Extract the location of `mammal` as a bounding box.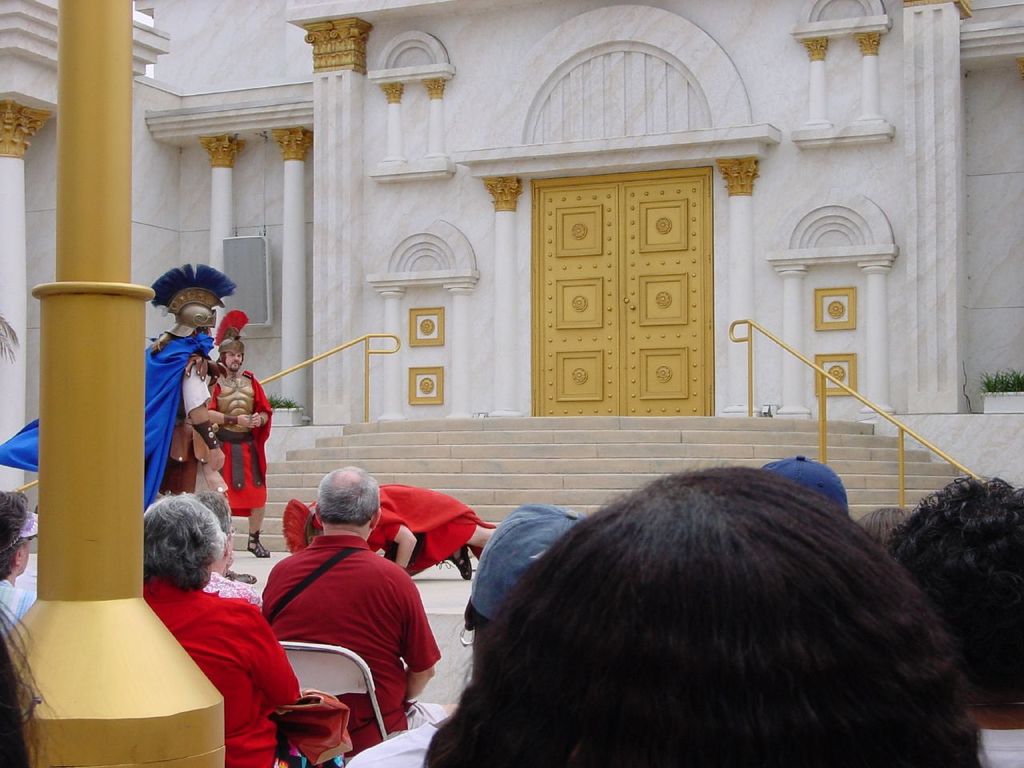
{"x1": 891, "y1": 474, "x2": 1023, "y2": 767}.
